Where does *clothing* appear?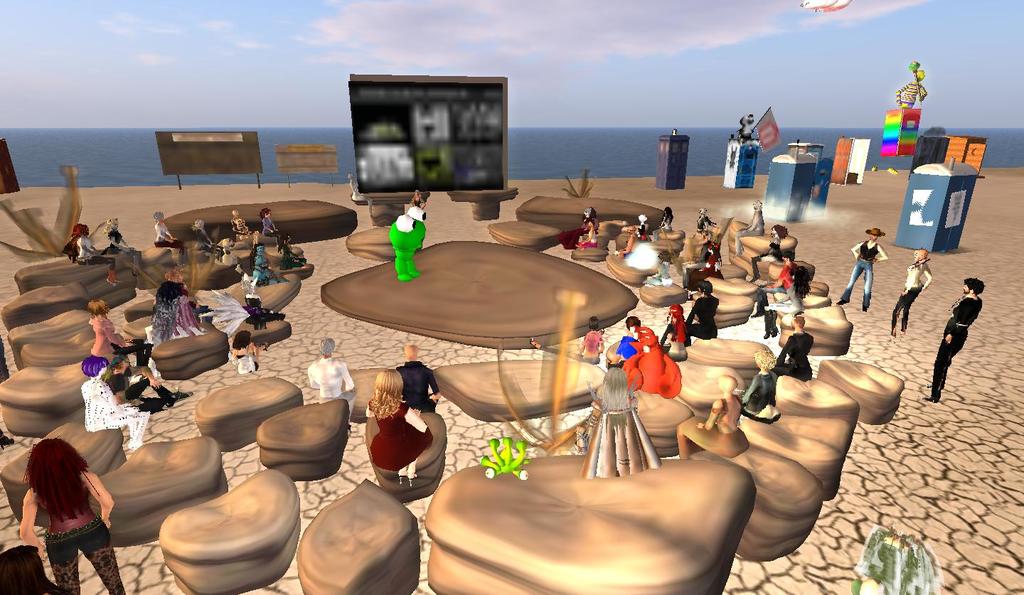
Appears at pyautogui.locateOnScreen(230, 347, 262, 377).
